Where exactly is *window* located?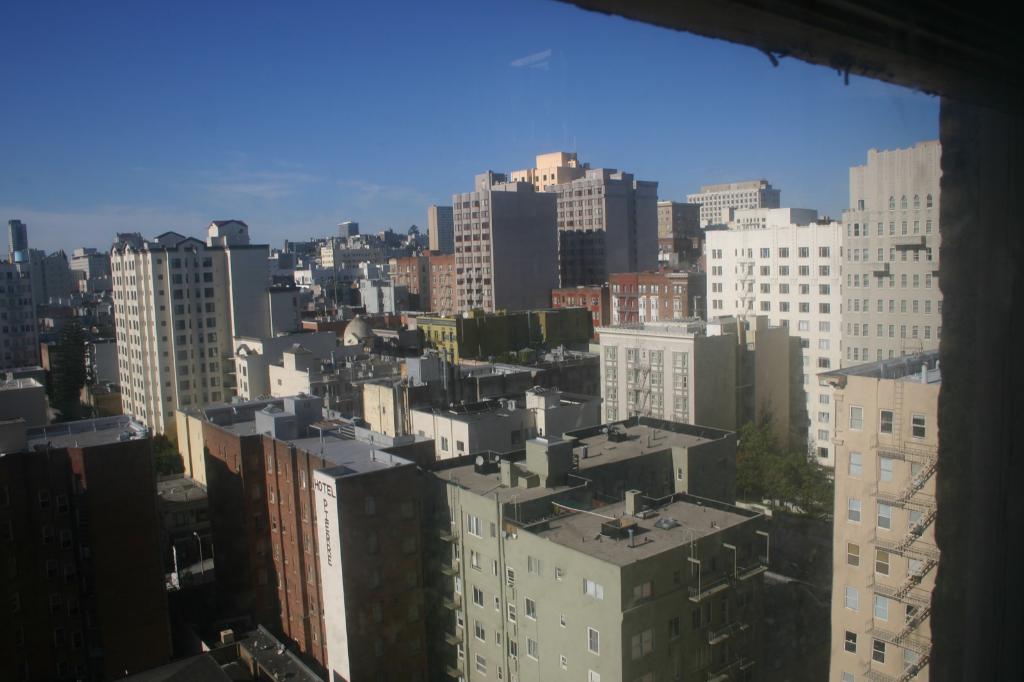
Its bounding box is locate(819, 285, 830, 294).
